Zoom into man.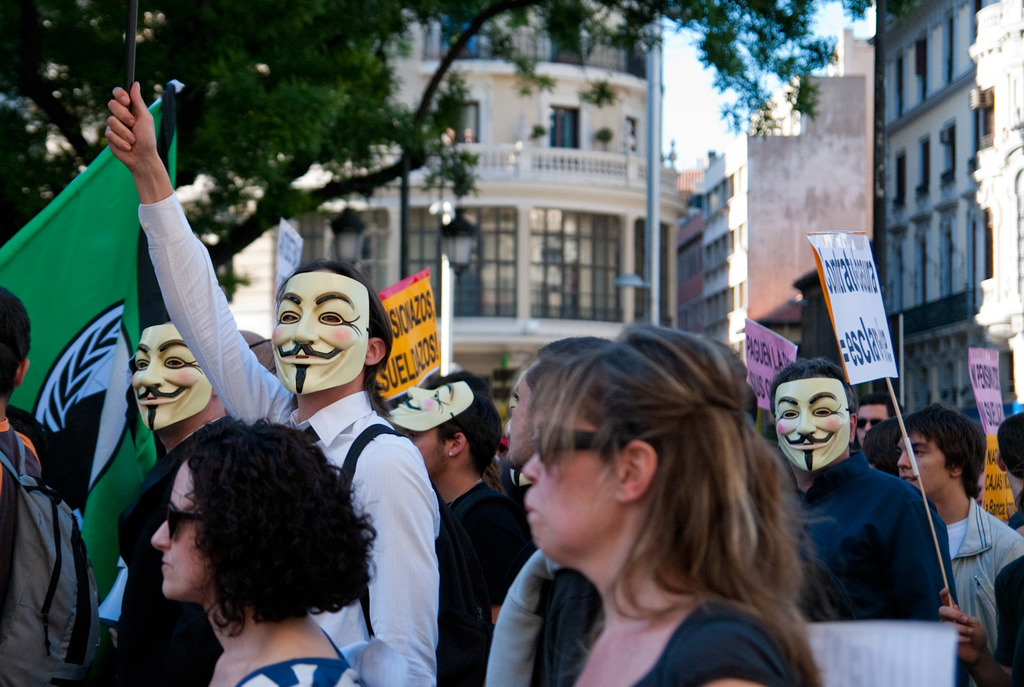
Zoom target: [left=881, top=395, right=1023, bottom=686].
